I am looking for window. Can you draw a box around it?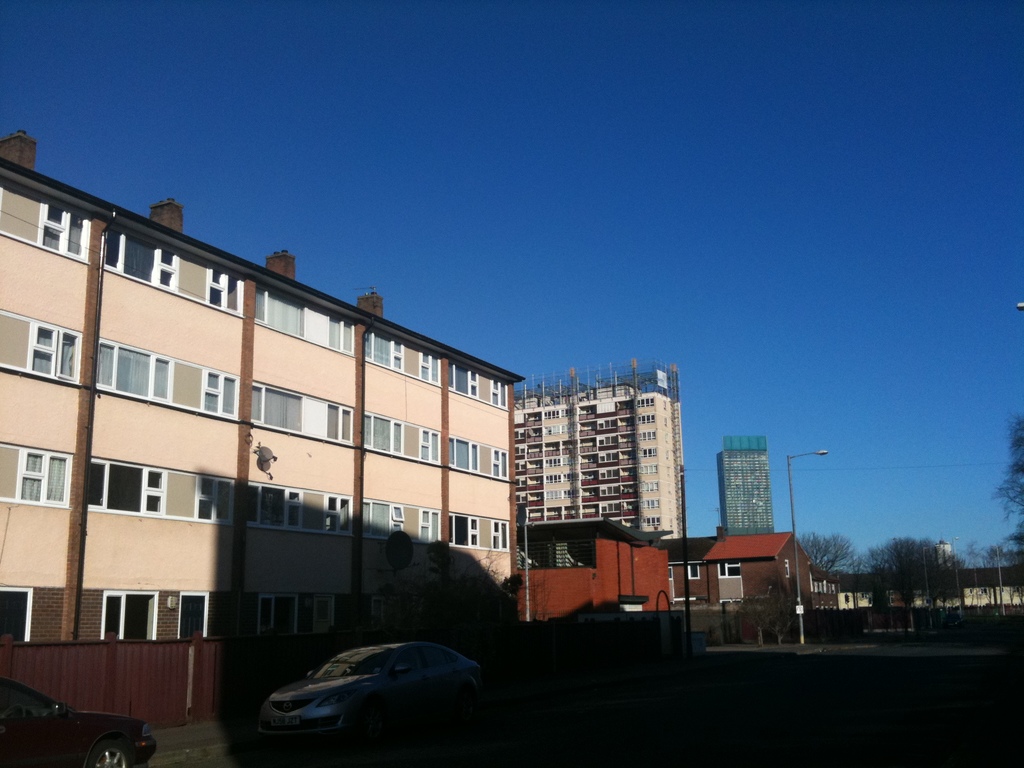
Sure, the bounding box is {"left": 26, "top": 319, "right": 80, "bottom": 383}.
